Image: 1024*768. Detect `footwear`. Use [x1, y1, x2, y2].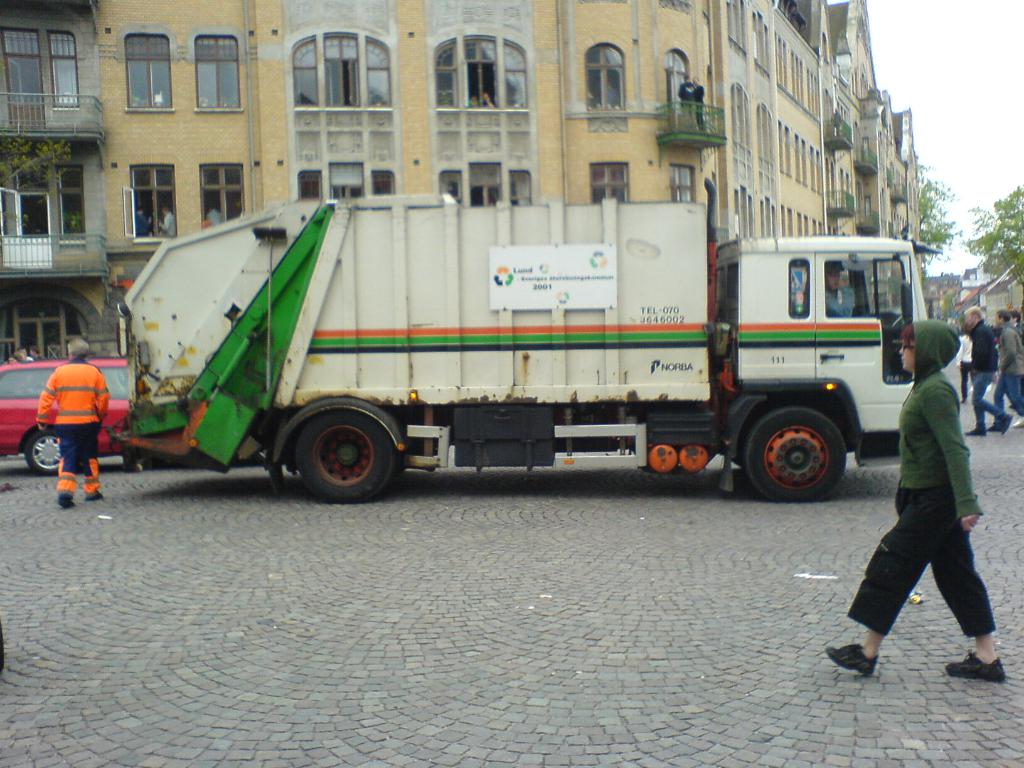
[964, 426, 988, 435].
